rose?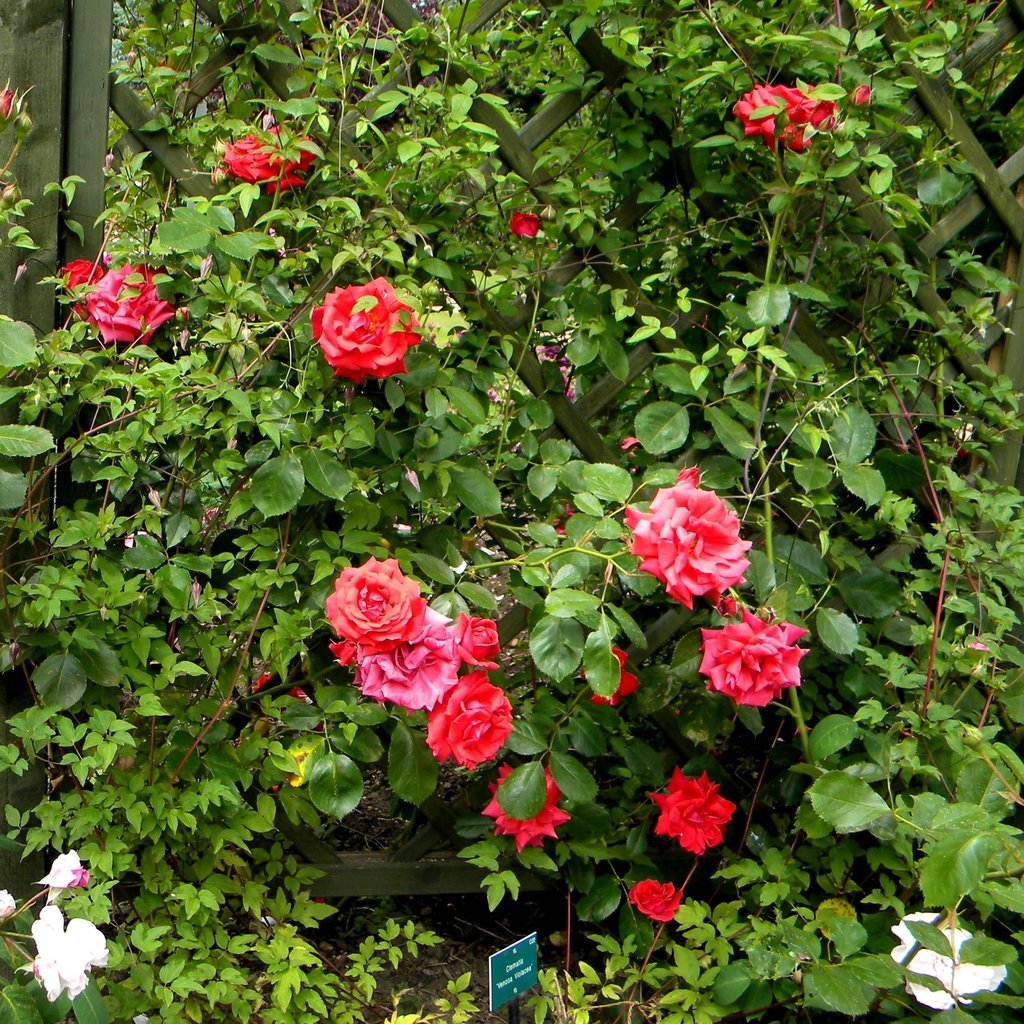
(left=644, top=763, right=735, bottom=858)
